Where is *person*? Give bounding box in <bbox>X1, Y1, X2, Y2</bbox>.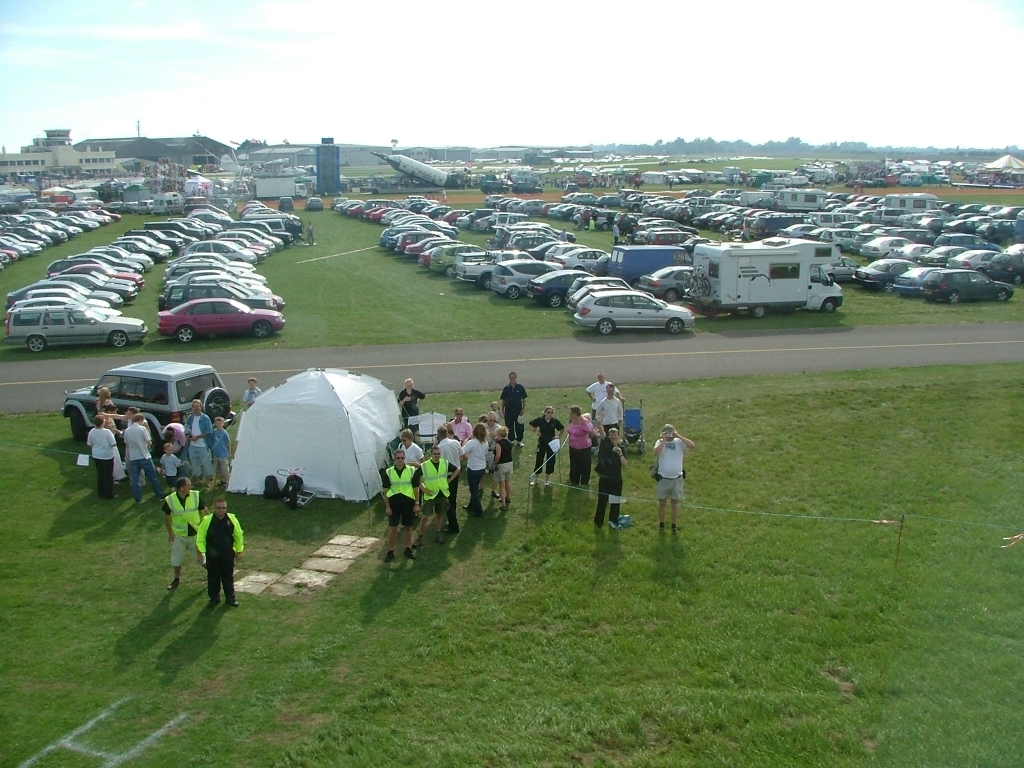
<bbox>583, 376, 626, 411</bbox>.
